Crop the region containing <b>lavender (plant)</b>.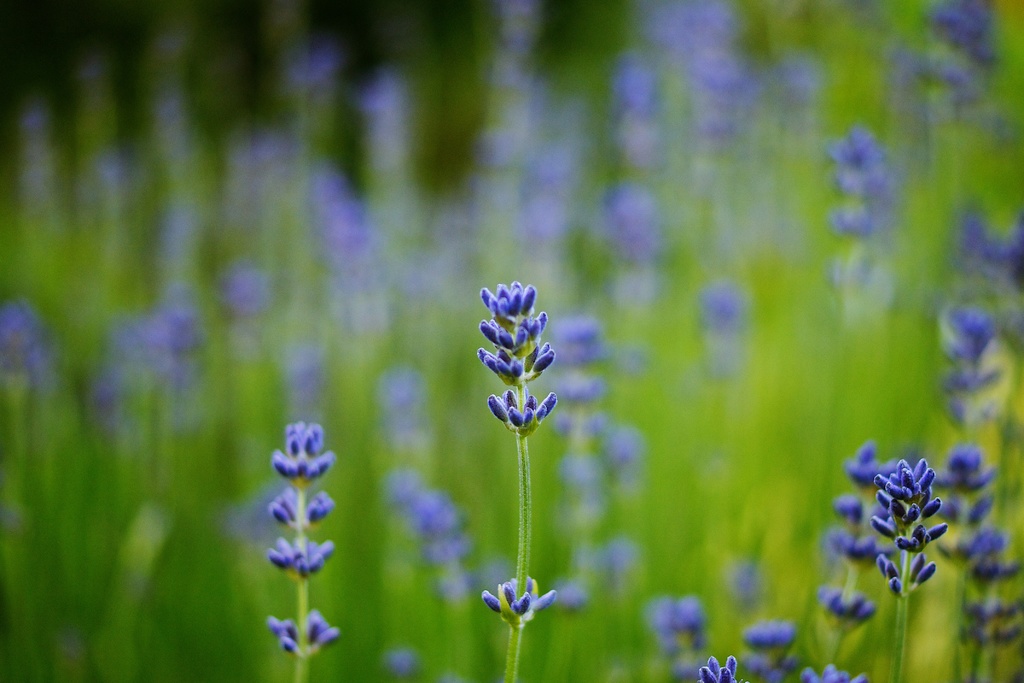
Crop region: {"left": 960, "top": 527, "right": 1023, "bottom": 682}.
